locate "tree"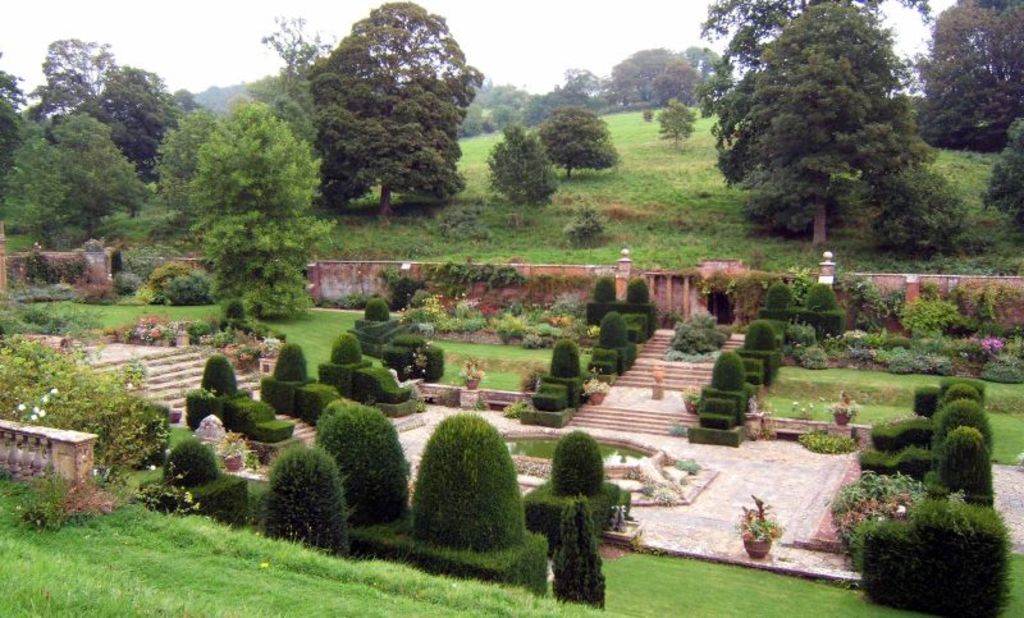
bbox(0, 54, 50, 197)
